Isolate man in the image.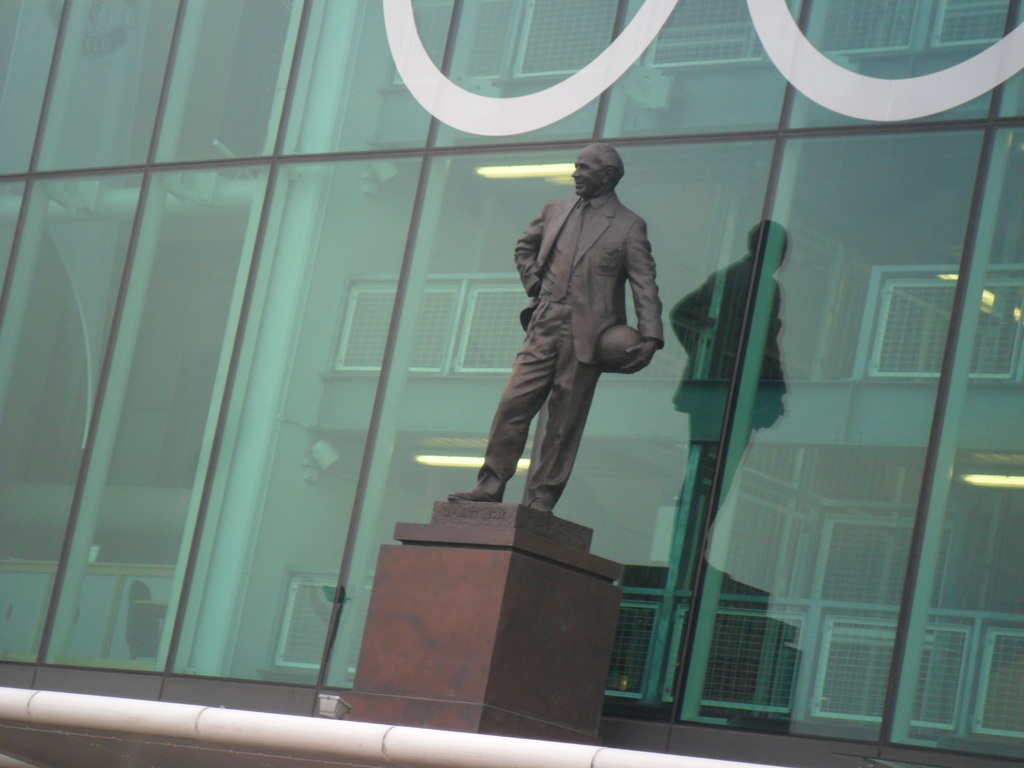
Isolated region: x1=450 y1=145 x2=663 y2=507.
